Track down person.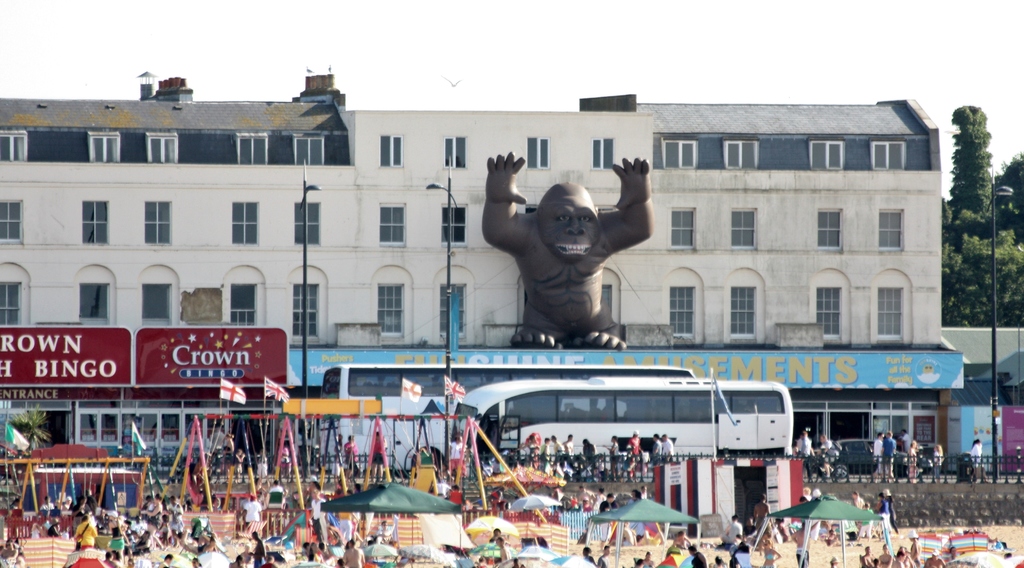
Tracked to <bbox>819, 435, 840, 473</bbox>.
